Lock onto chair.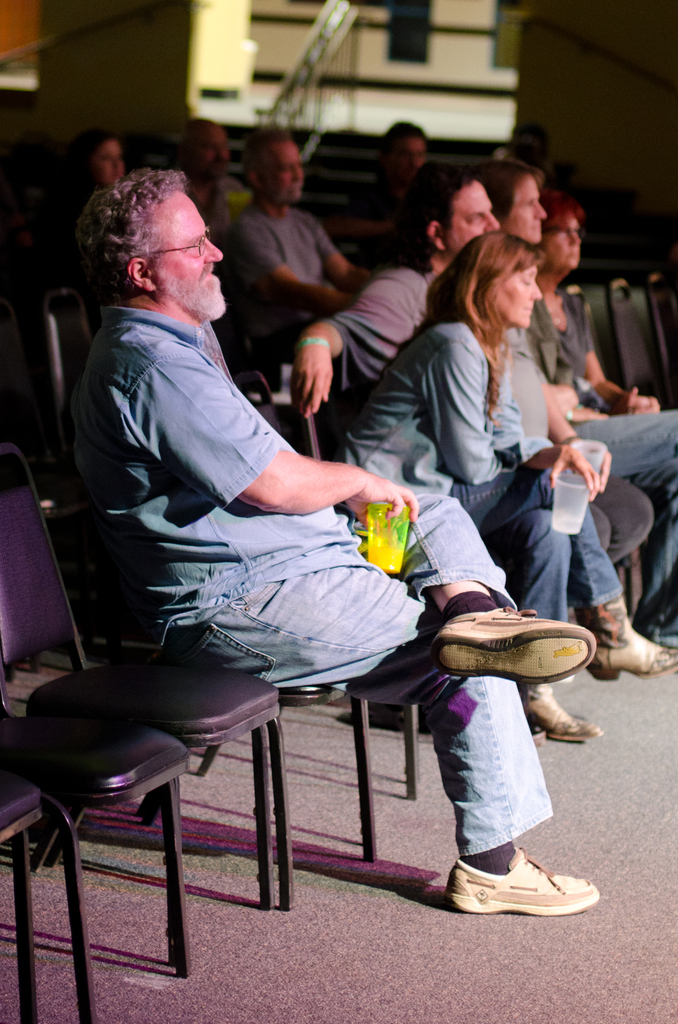
Locked: select_region(40, 278, 85, 412).
